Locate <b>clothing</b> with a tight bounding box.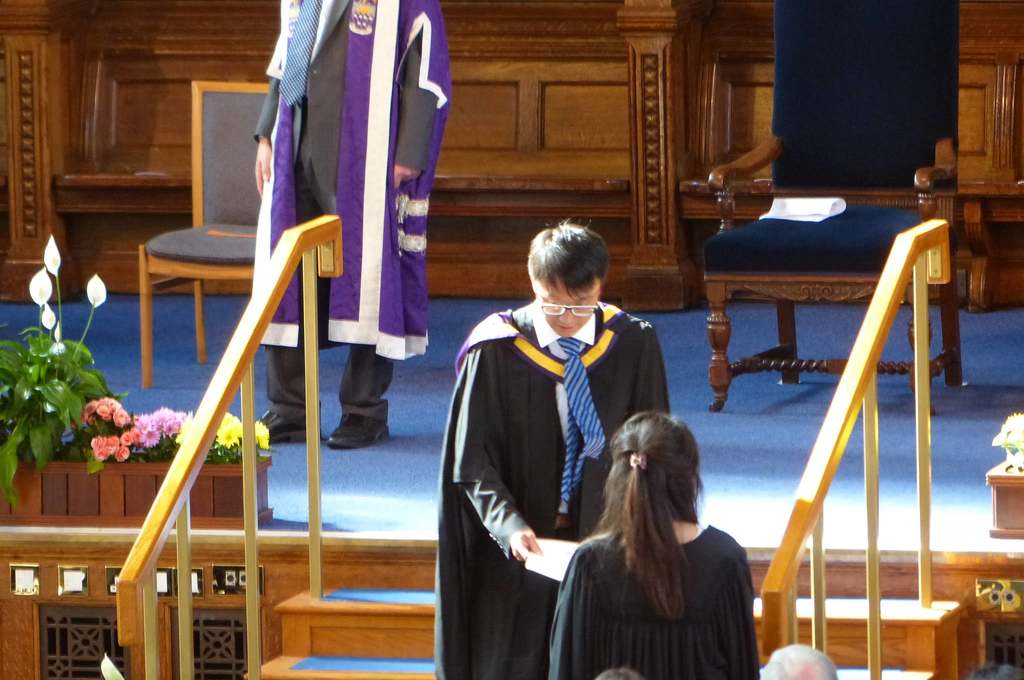
546:522:762:679.
